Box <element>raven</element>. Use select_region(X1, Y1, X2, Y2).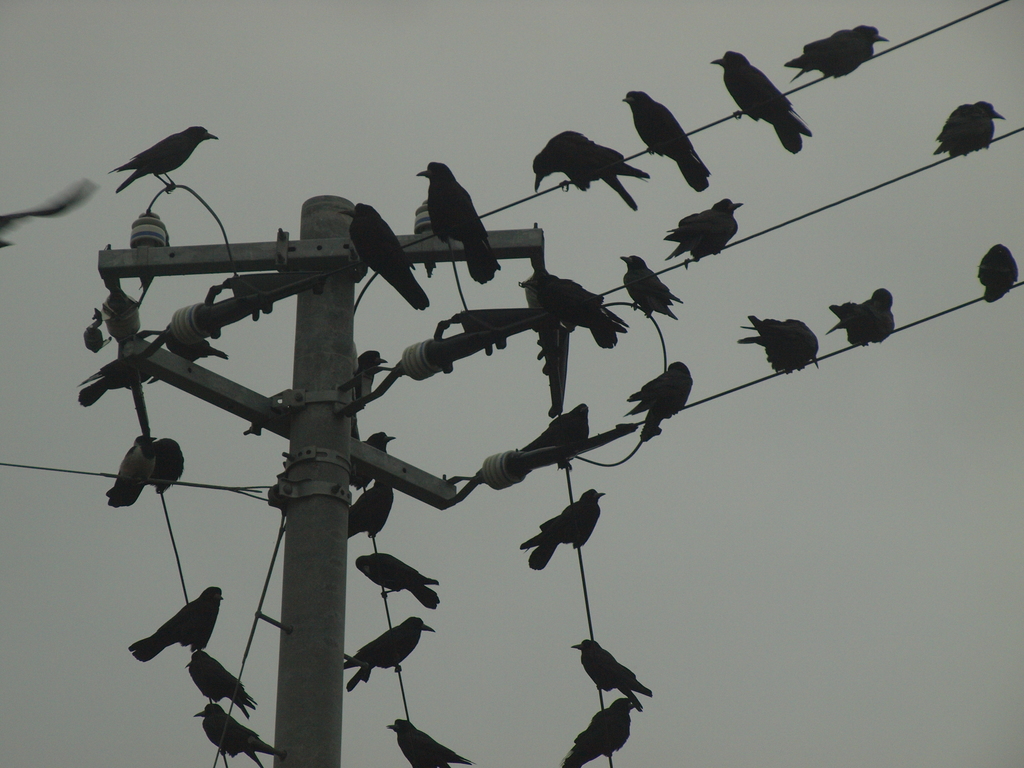
select_region(705, 44, 812, 161).
